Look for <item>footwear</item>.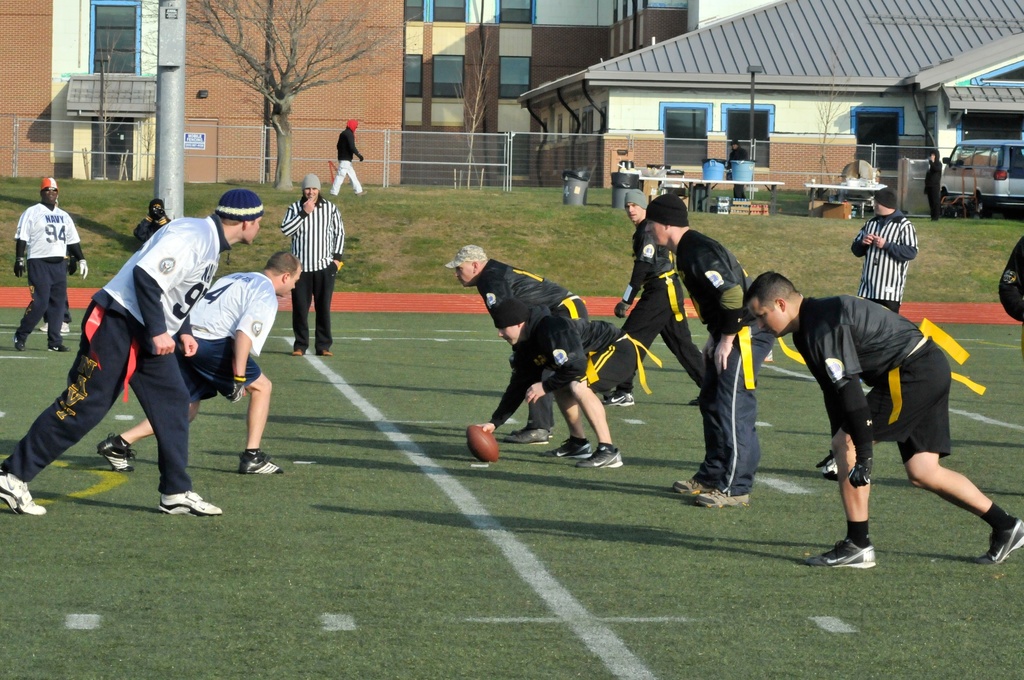
Found: pyautogui.locateOnScreen(674, 476, 707, 496).
